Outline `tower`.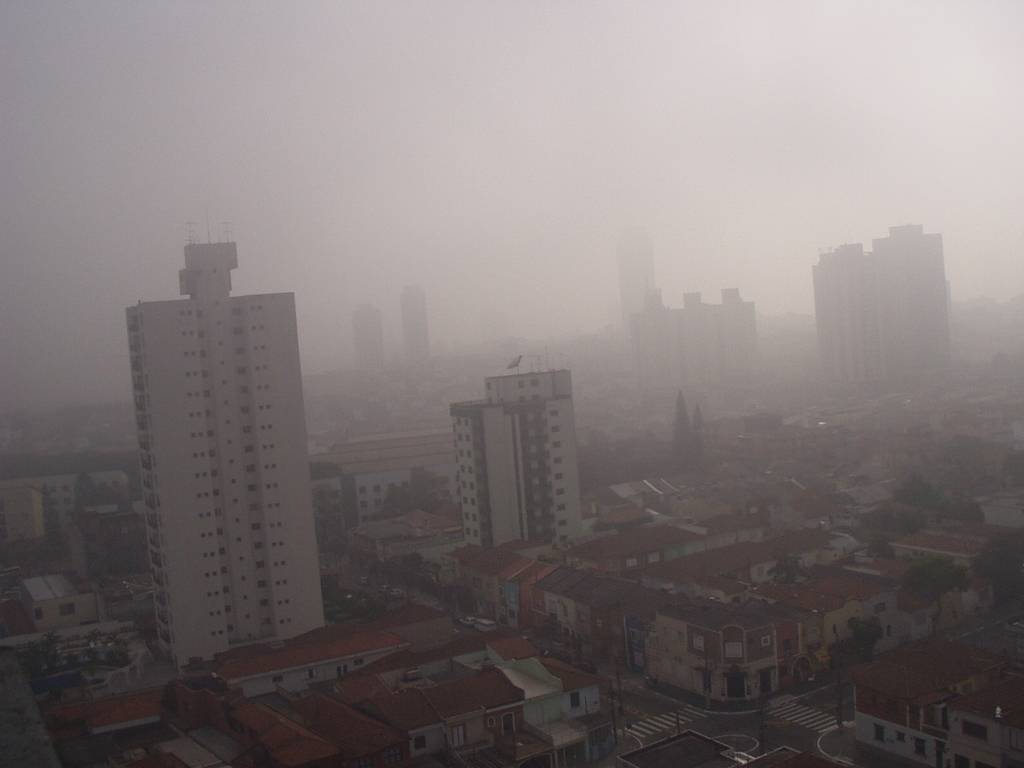
Outline: bbox=[449, 376, 580, 555].
